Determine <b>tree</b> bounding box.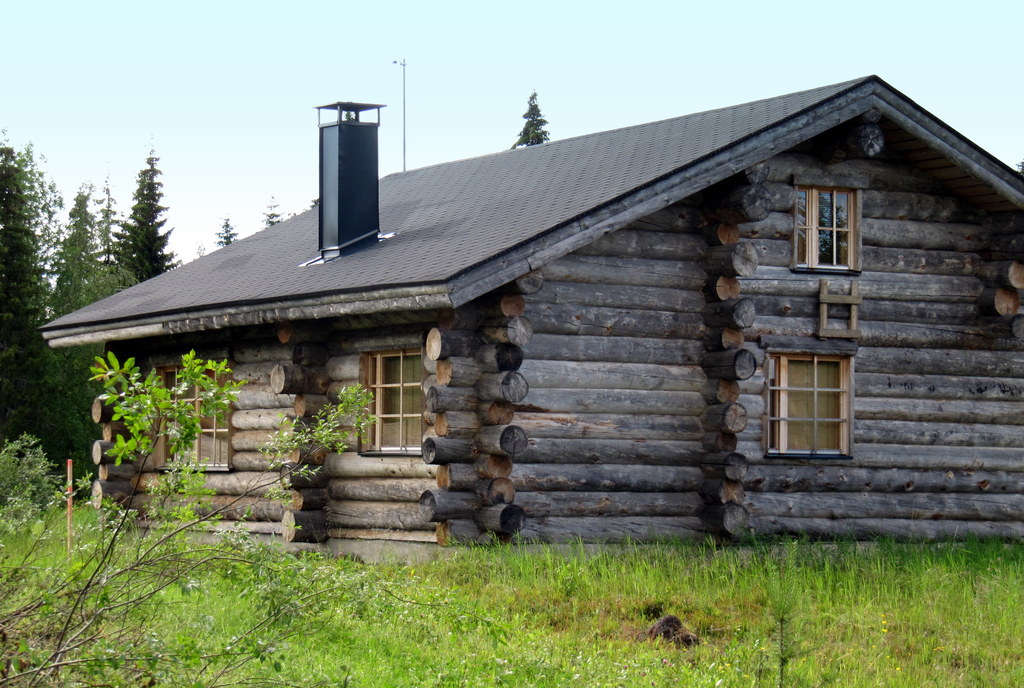
Determined: [514, 92, 548, 147].
